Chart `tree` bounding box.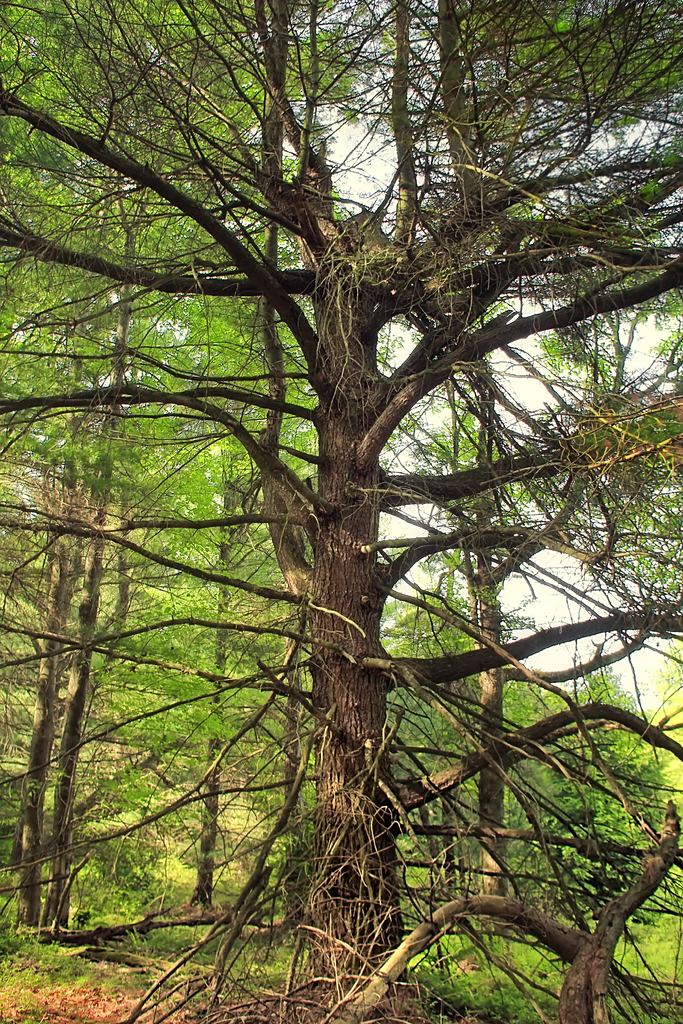
Charted: box(5, 0, 656, 1014).
